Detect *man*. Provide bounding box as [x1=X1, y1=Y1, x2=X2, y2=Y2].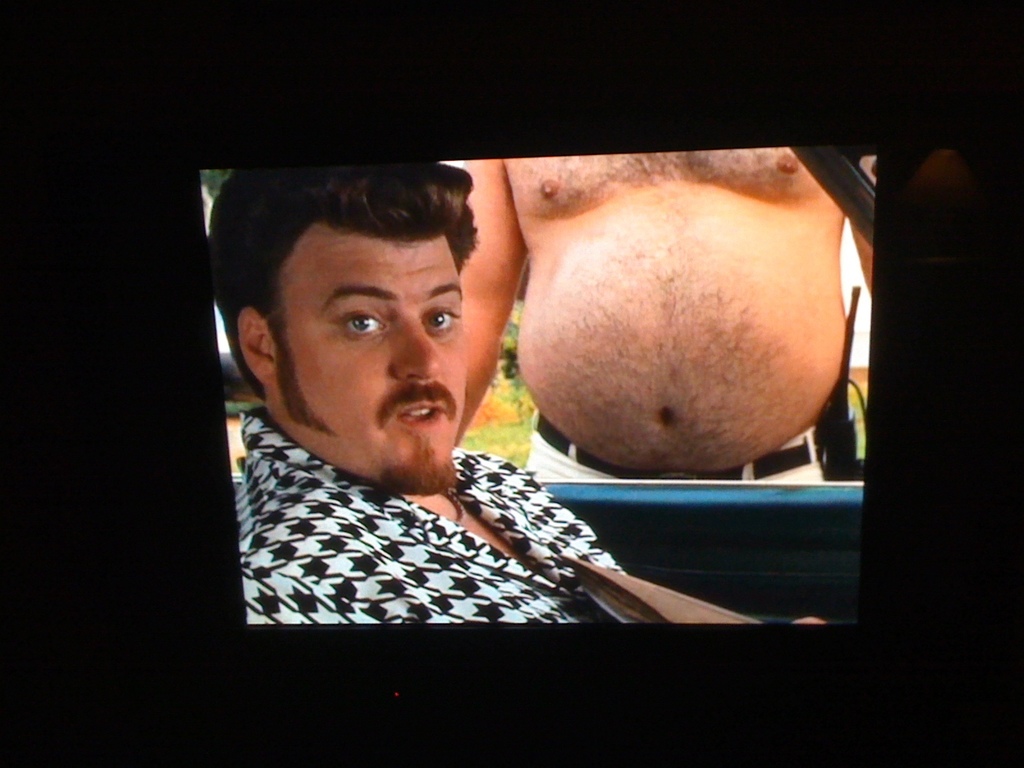
[x1=451, y1=141, x2=886, y2=495].
